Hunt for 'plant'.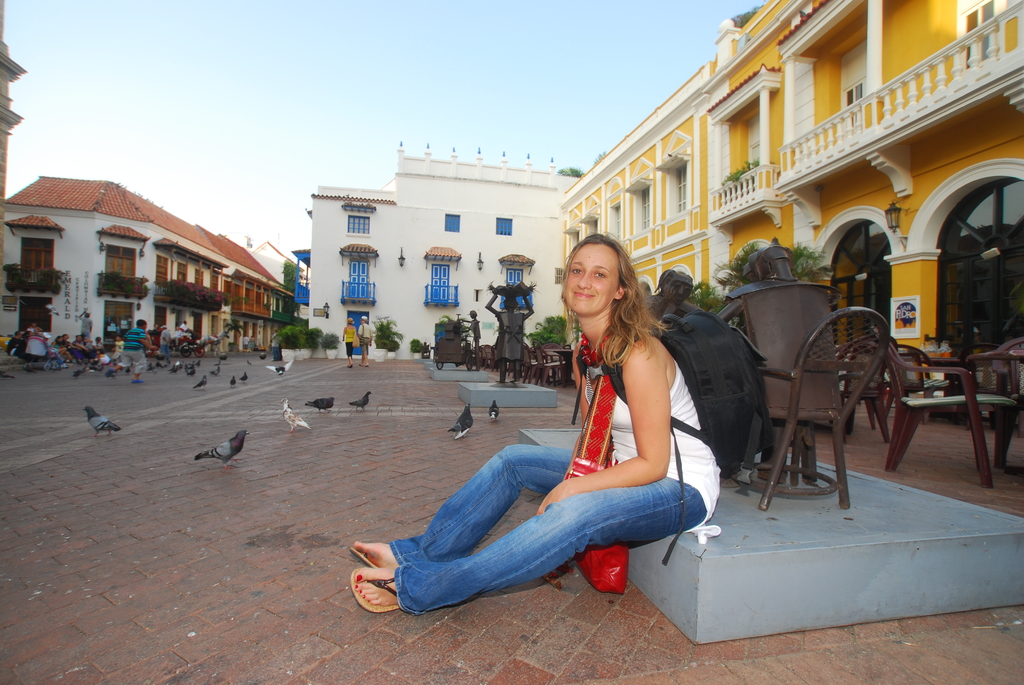
Hunted down at 0:266:67:291.
